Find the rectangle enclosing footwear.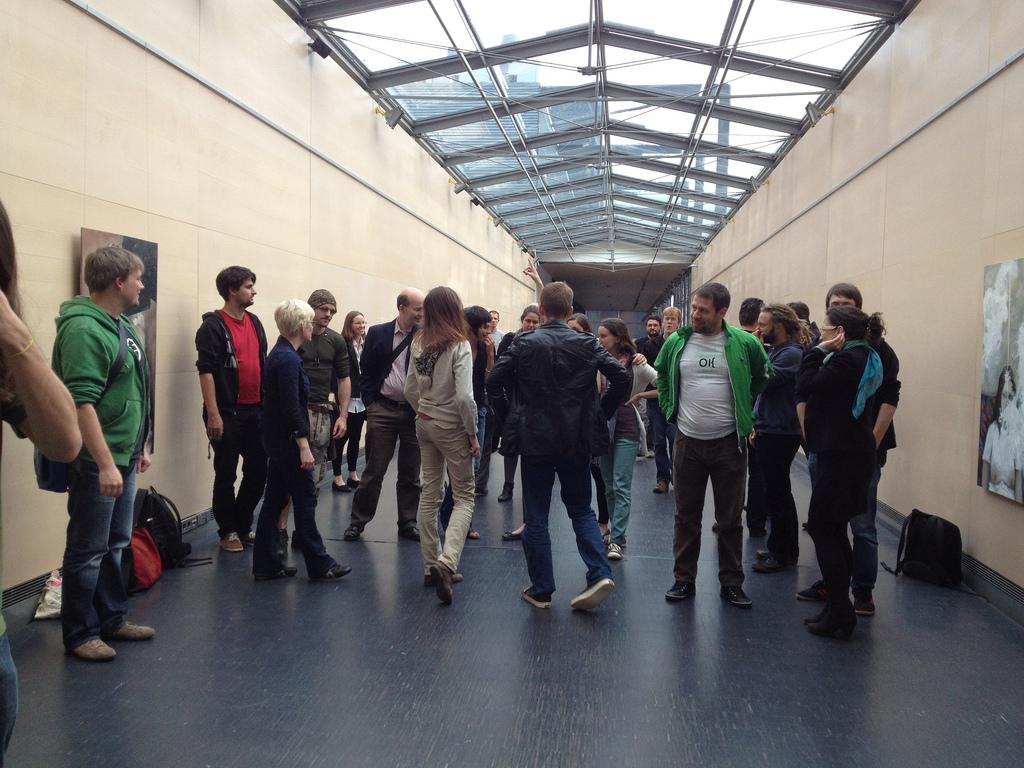
box=[749, 554, 795, 570].
